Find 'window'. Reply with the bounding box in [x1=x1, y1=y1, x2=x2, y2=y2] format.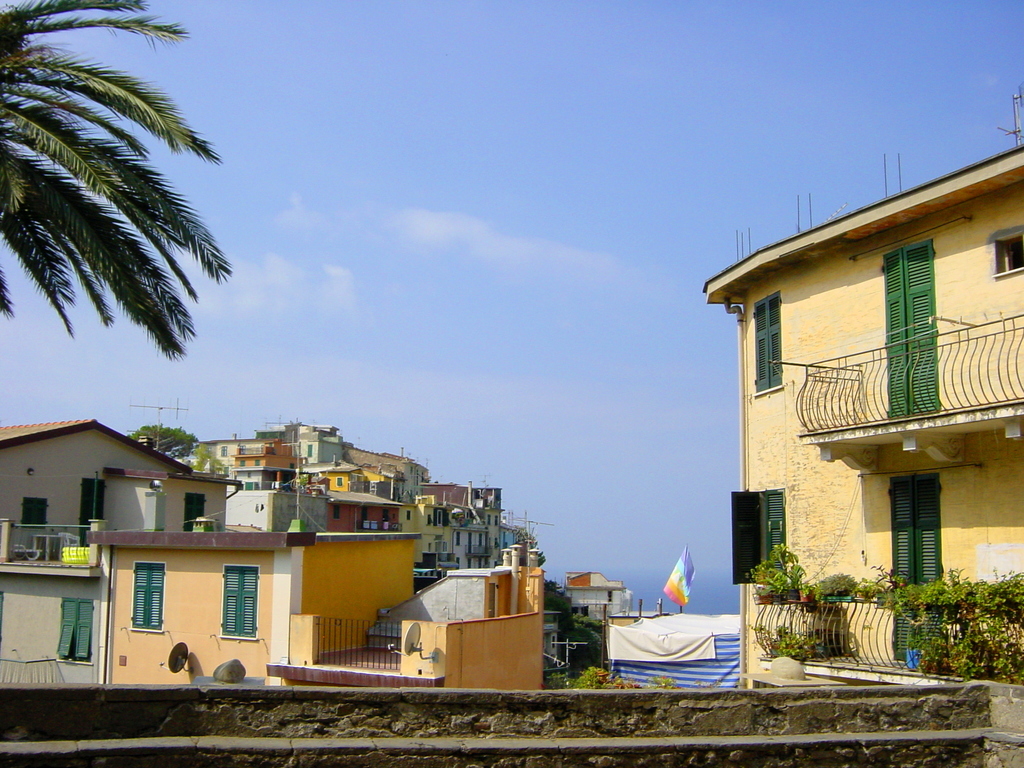
[x1=406, y1=507, x2=417, y2=522].
